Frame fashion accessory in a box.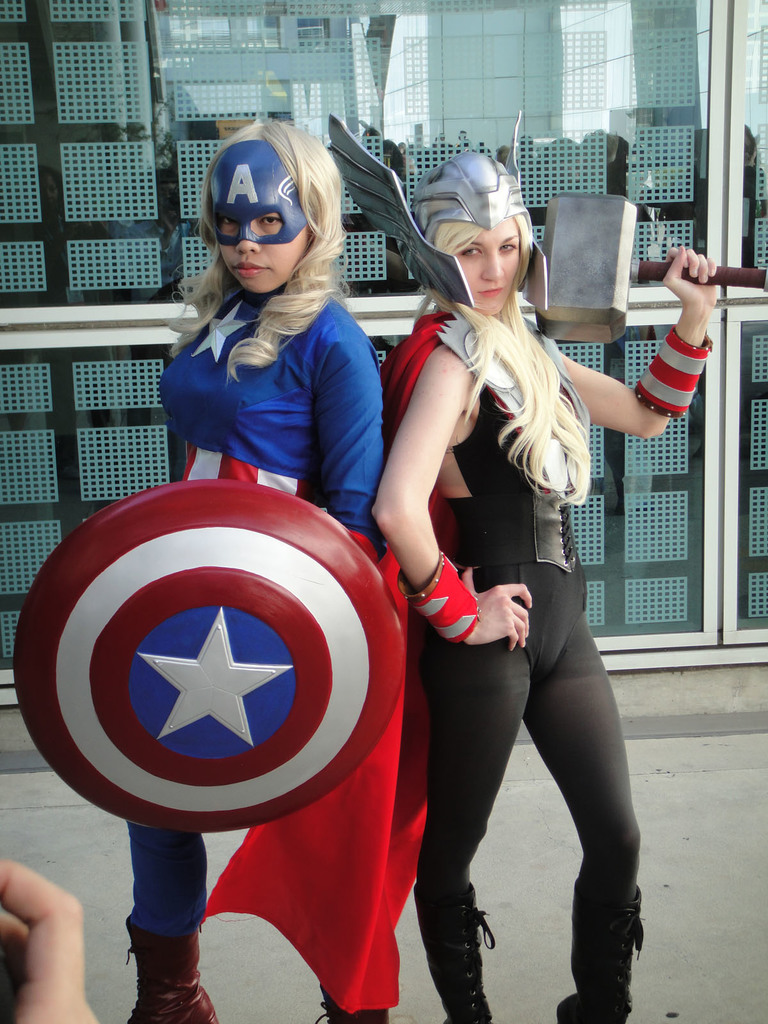
<bbox>413, 884, 499, 1023</bbox>.
